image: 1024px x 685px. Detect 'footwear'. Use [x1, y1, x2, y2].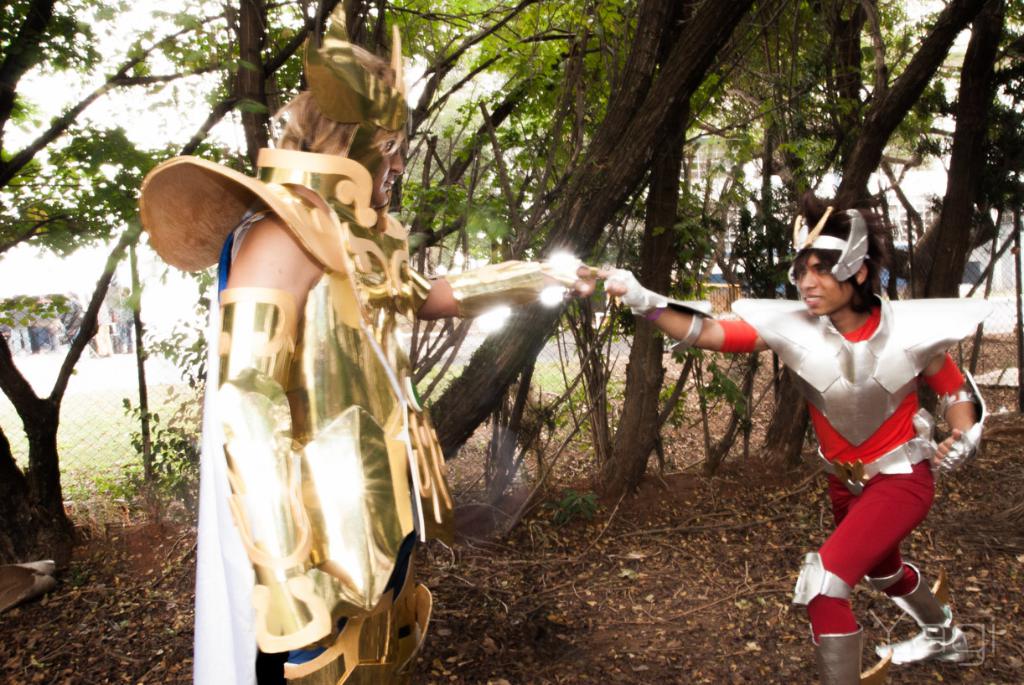
[810, 627, 861, 684].
